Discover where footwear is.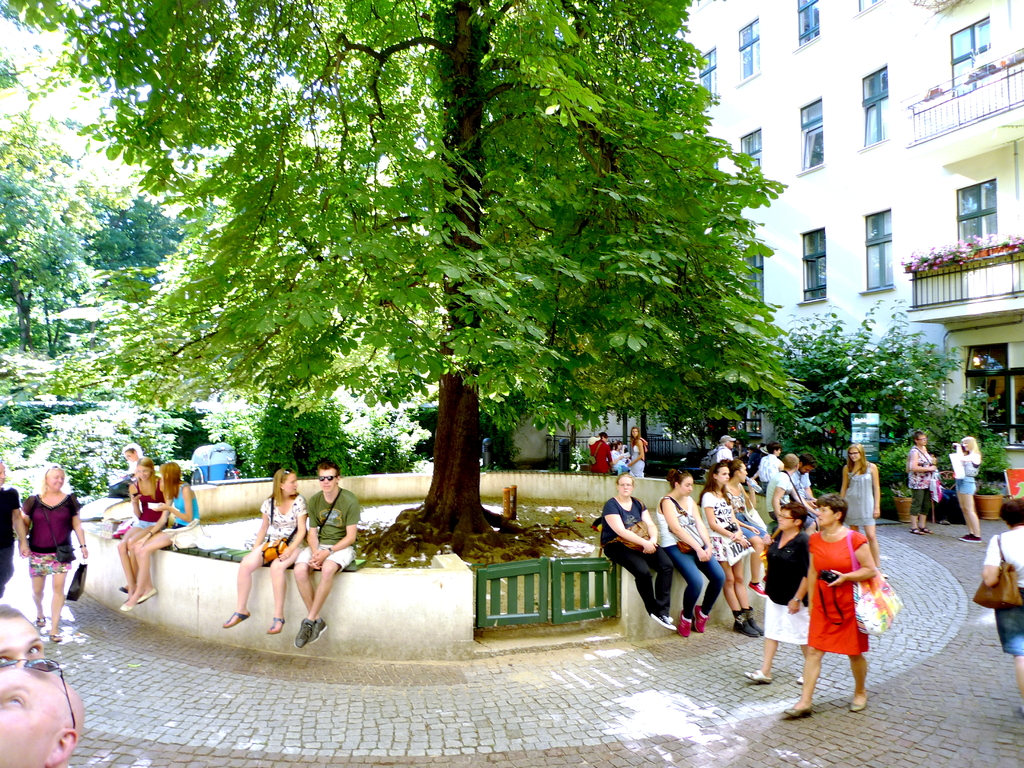
Discovered at locate(136, 588, 159, 604).
